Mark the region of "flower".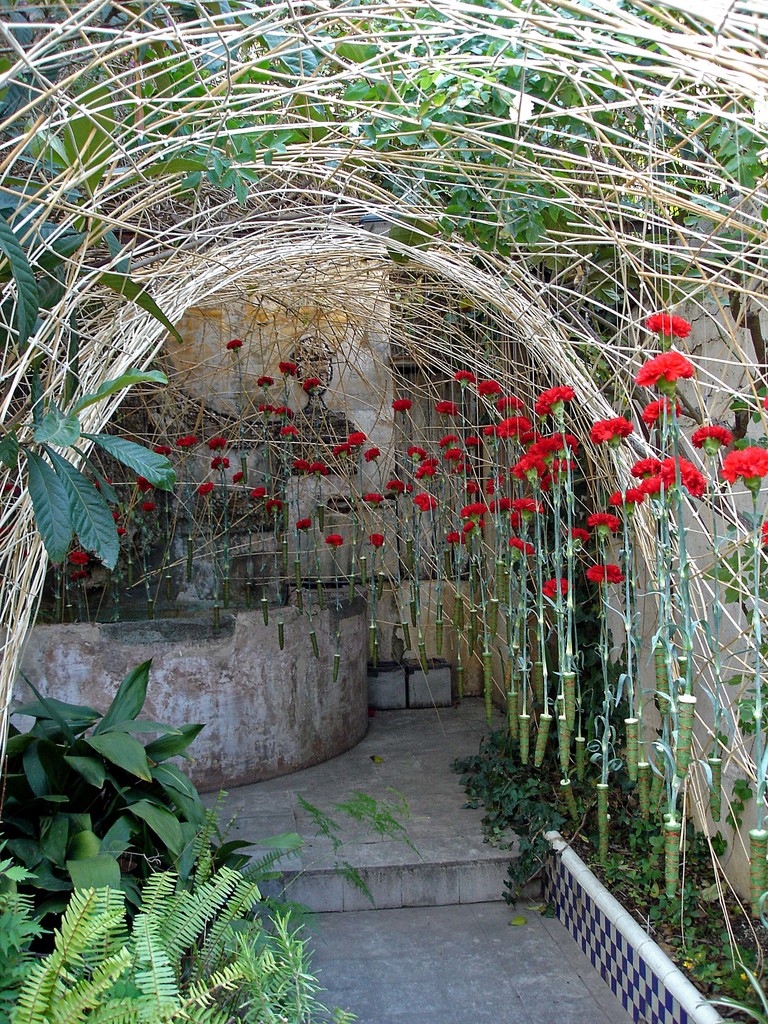
Region: bbox(587, 564, 622, 584).
